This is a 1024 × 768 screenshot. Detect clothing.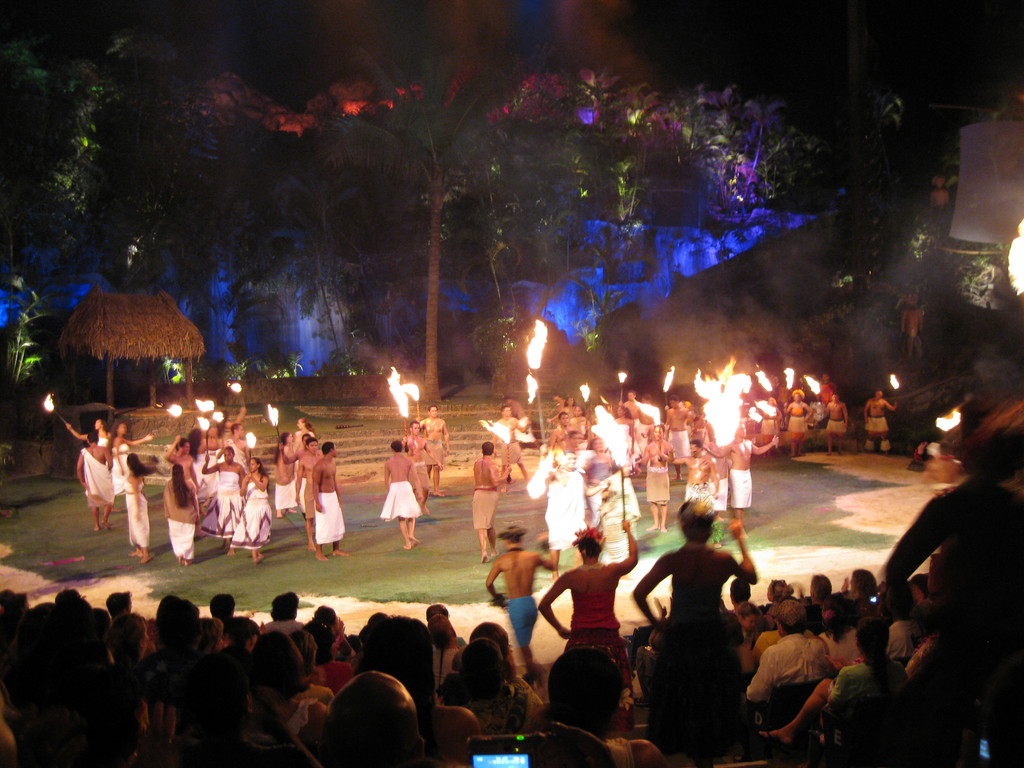
region(545, 468, 582, 557).
